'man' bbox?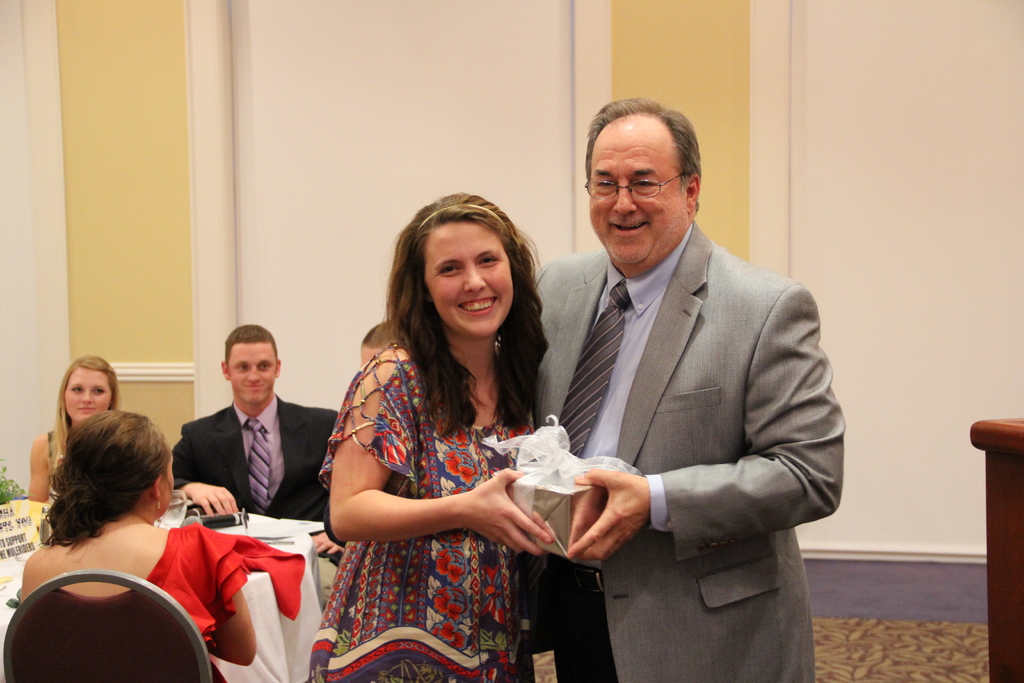
Rect(170, 322, 341, 522)
